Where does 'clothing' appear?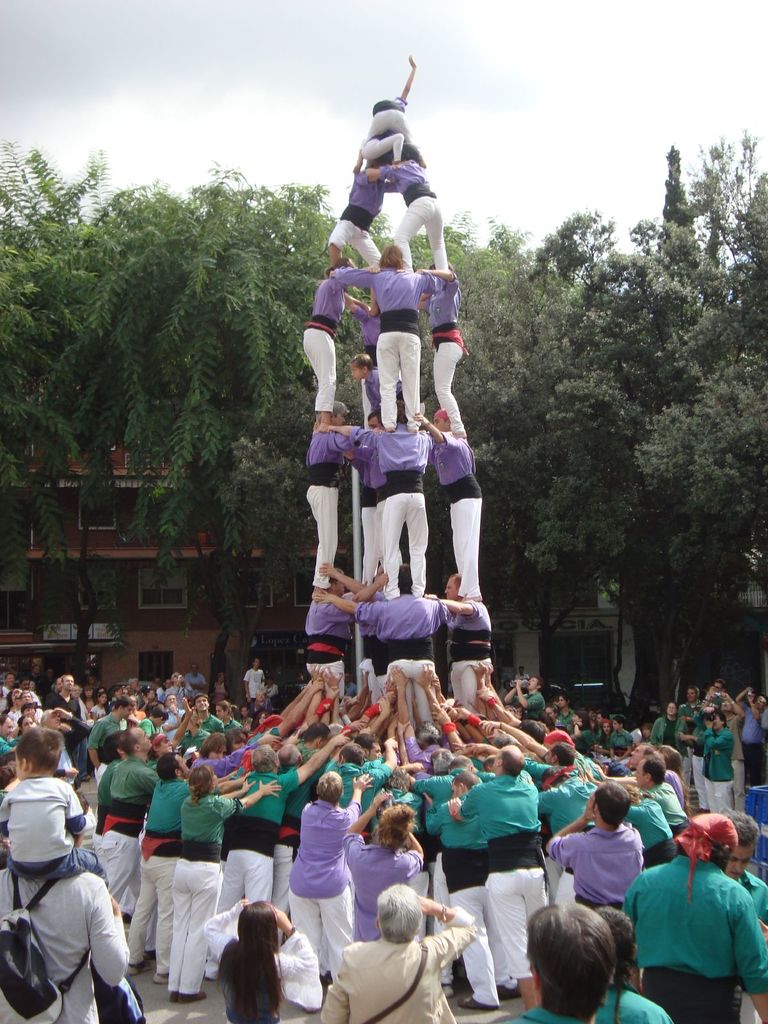
Appears at (449, 608, 493, 715).
